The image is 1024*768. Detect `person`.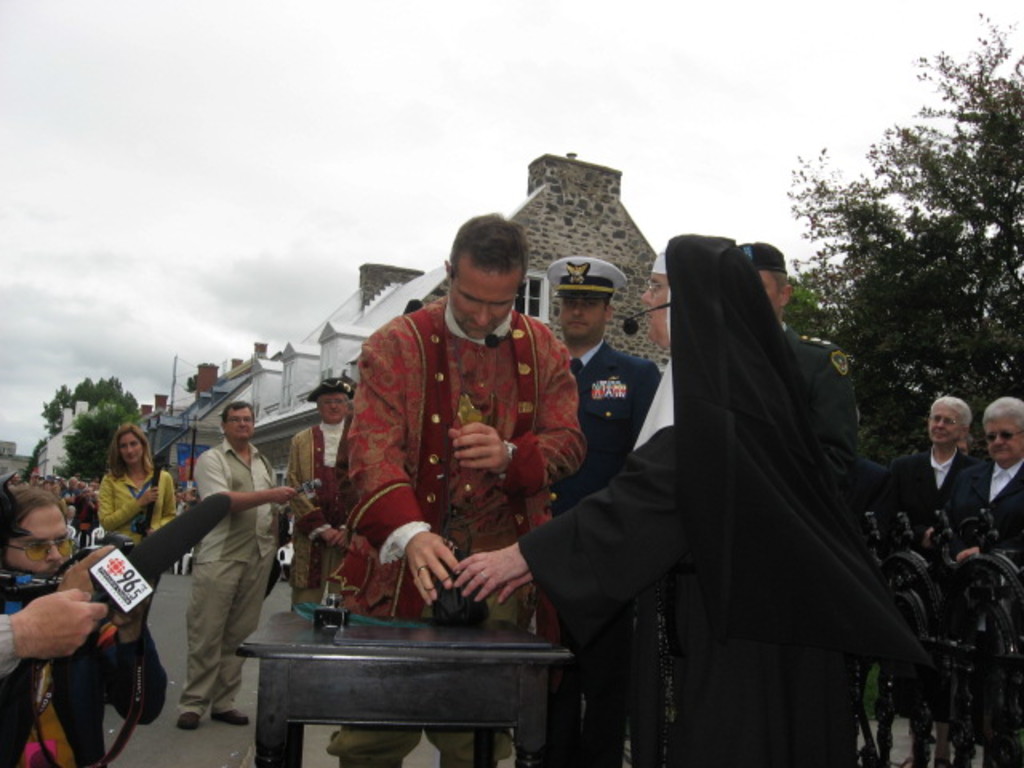
Detection: (0, 486, 96, 766).
